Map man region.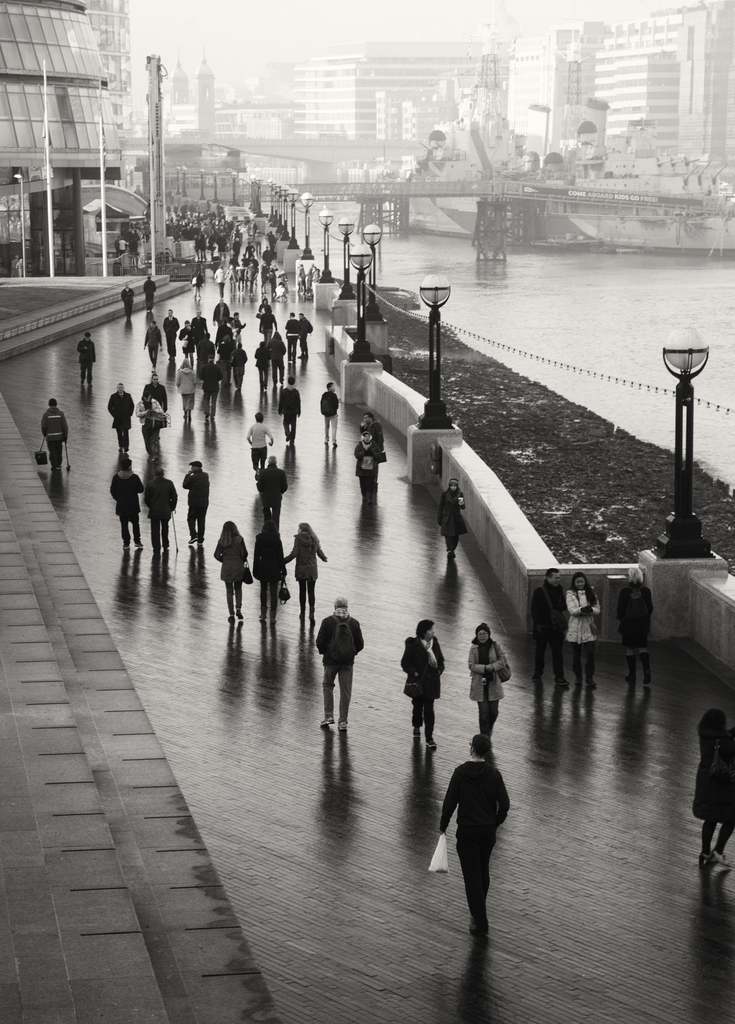
Mapped to l=429, t=736, r=520, b=946.
